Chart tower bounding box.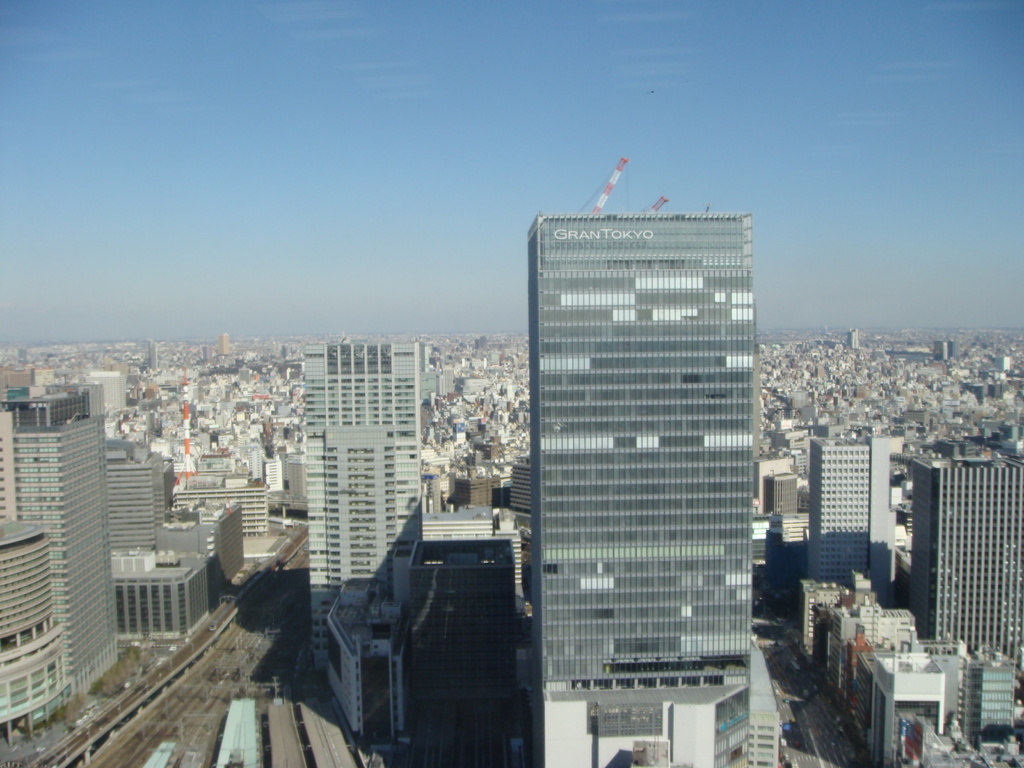
Charted: [x1=908, y1=443, x2=1023, y2=664].
